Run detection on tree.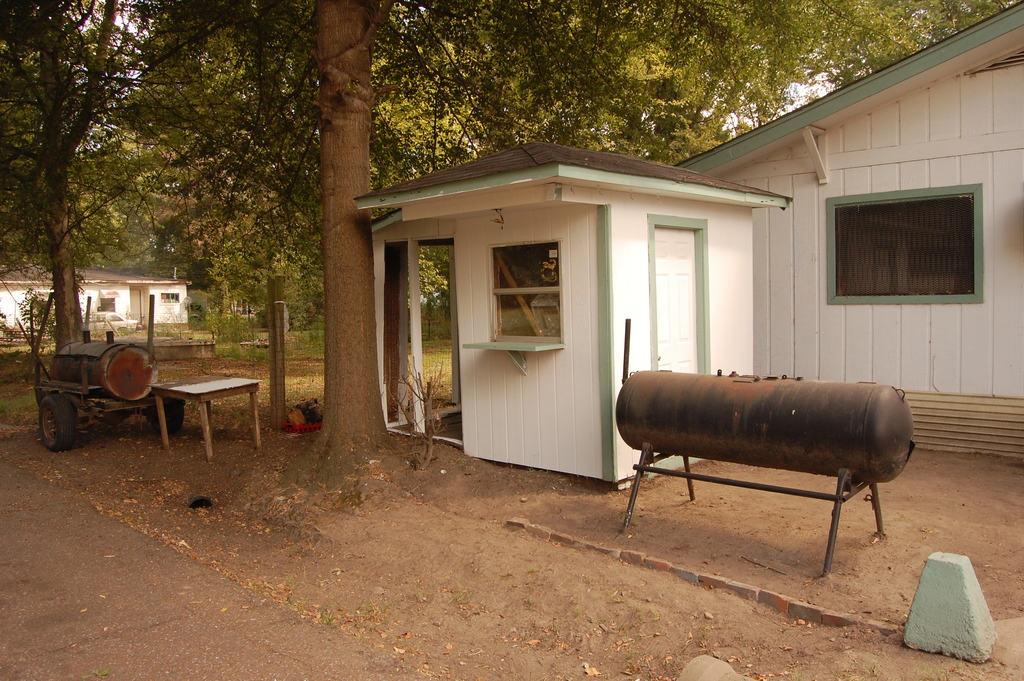
Result: bbox(387, 0, 988, 335).
